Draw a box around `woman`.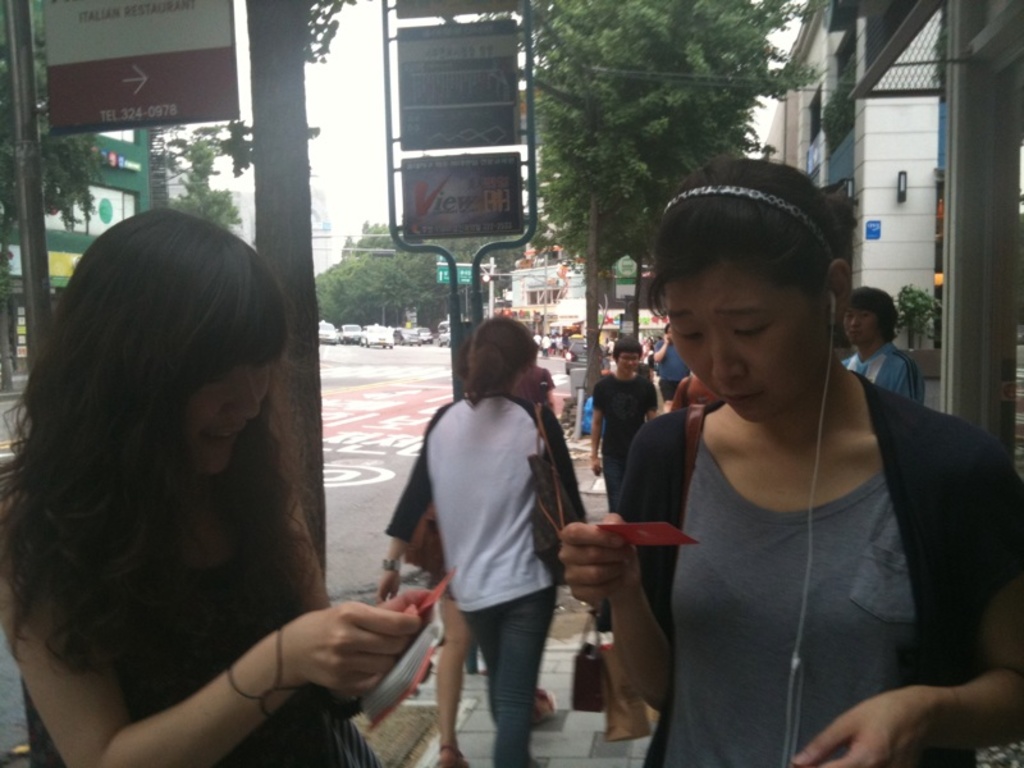
left=589, top=335, right=654, bottom=515.
